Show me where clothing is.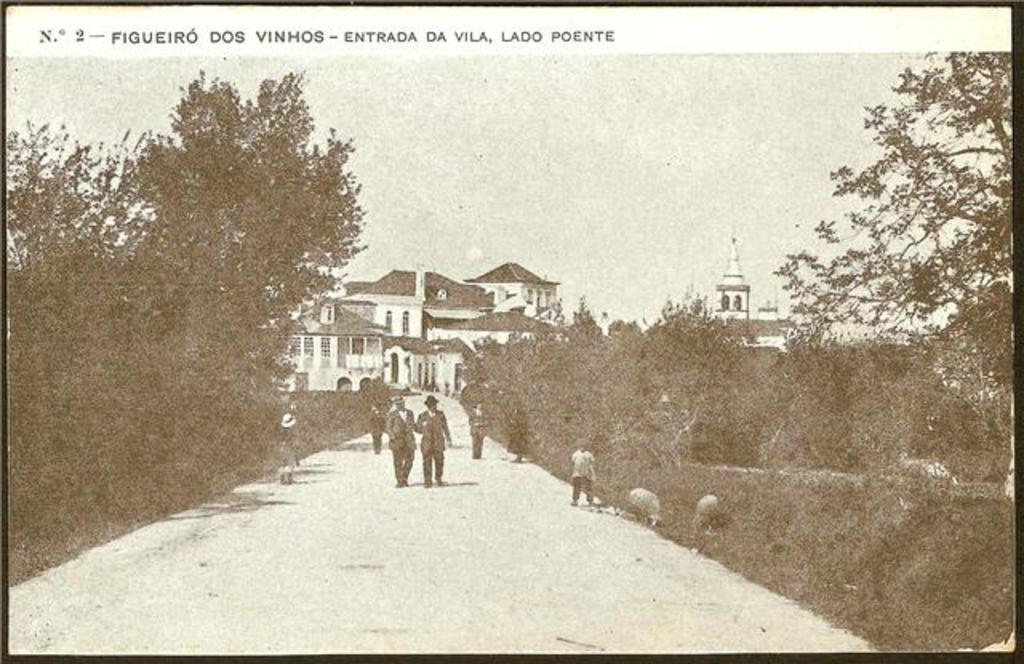
clothing is at pyautogui.locateOnScreen(384, 406, 416, 478).
